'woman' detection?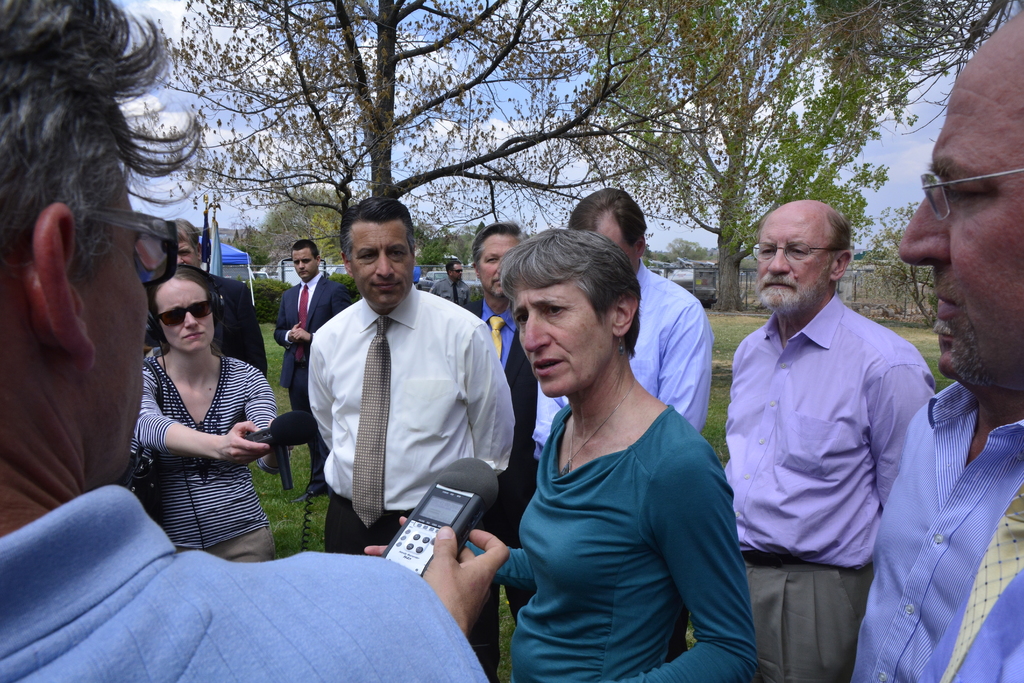
bbox(129, 266, 297, 564)
